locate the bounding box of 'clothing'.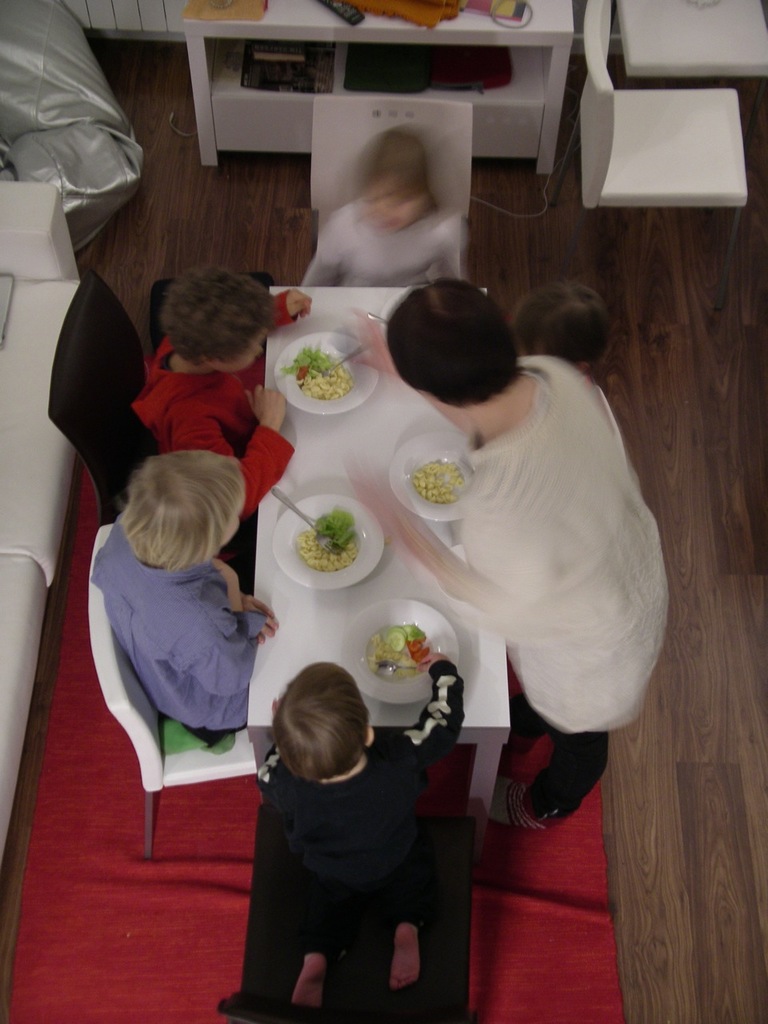
Bounding box: l=77, t=515, r=273, b=737.
